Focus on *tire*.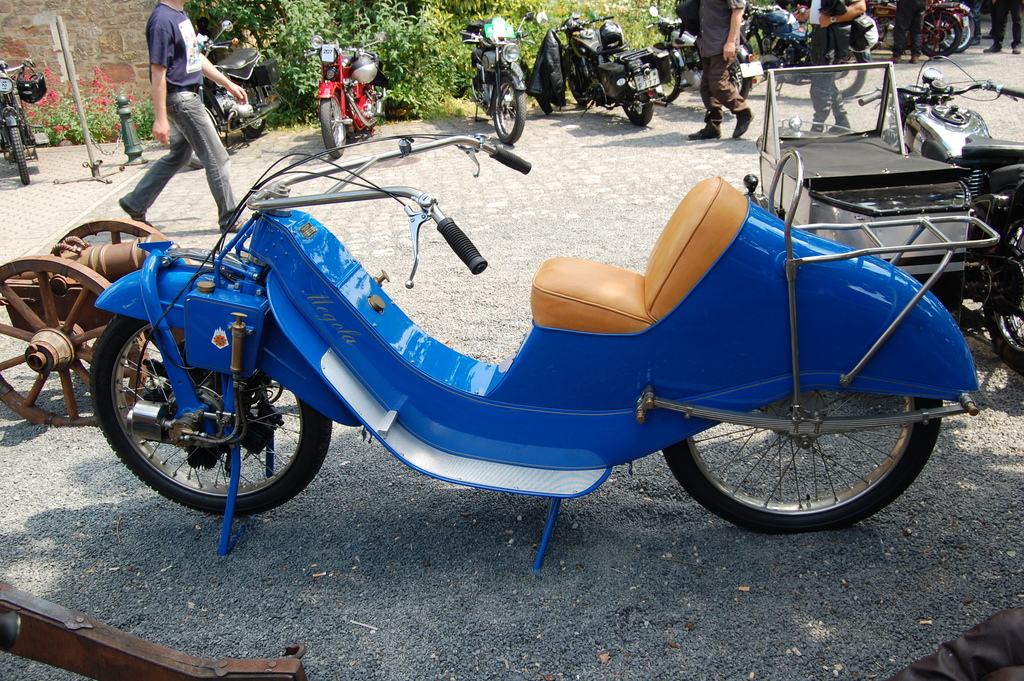
Focused at 494/75/527/144.
